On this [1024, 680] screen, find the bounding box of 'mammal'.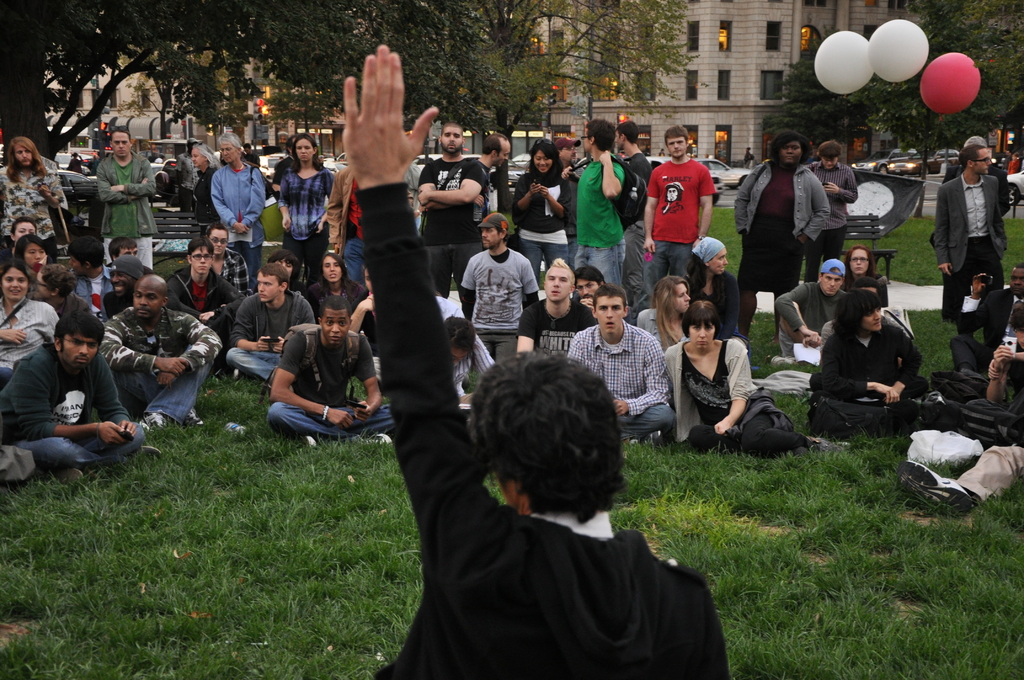
Bounding box: (656, 148, 666, 158).
